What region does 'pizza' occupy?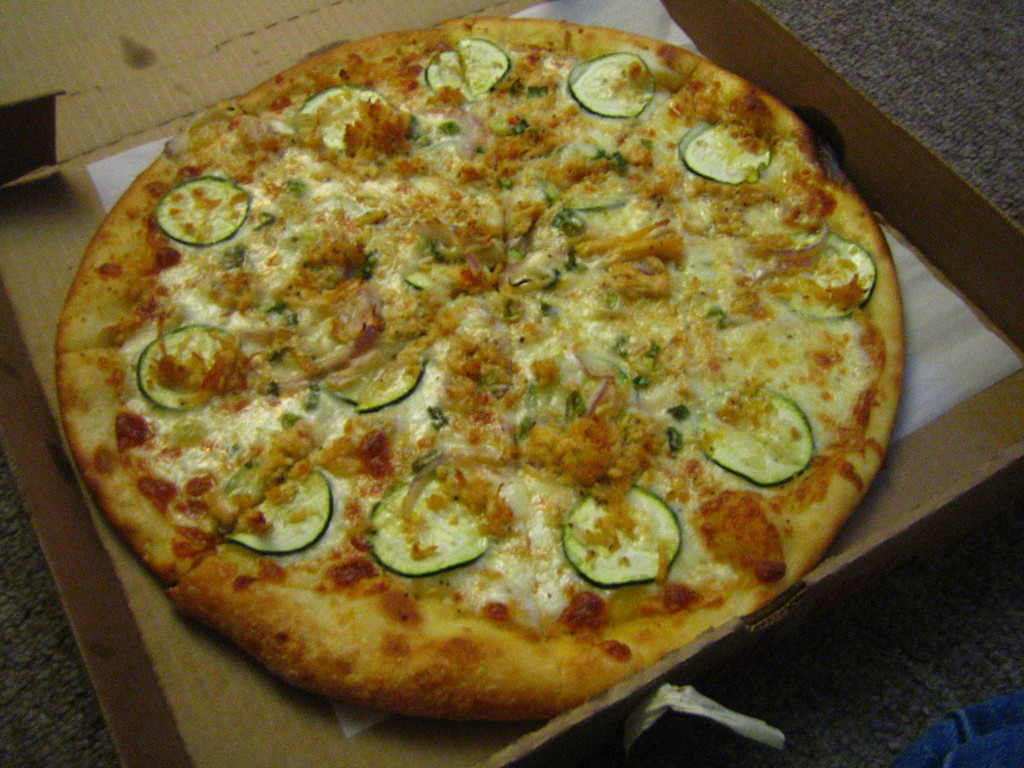
{"left": 38, "top": 42, "right": 882, "bottom": 753}.
